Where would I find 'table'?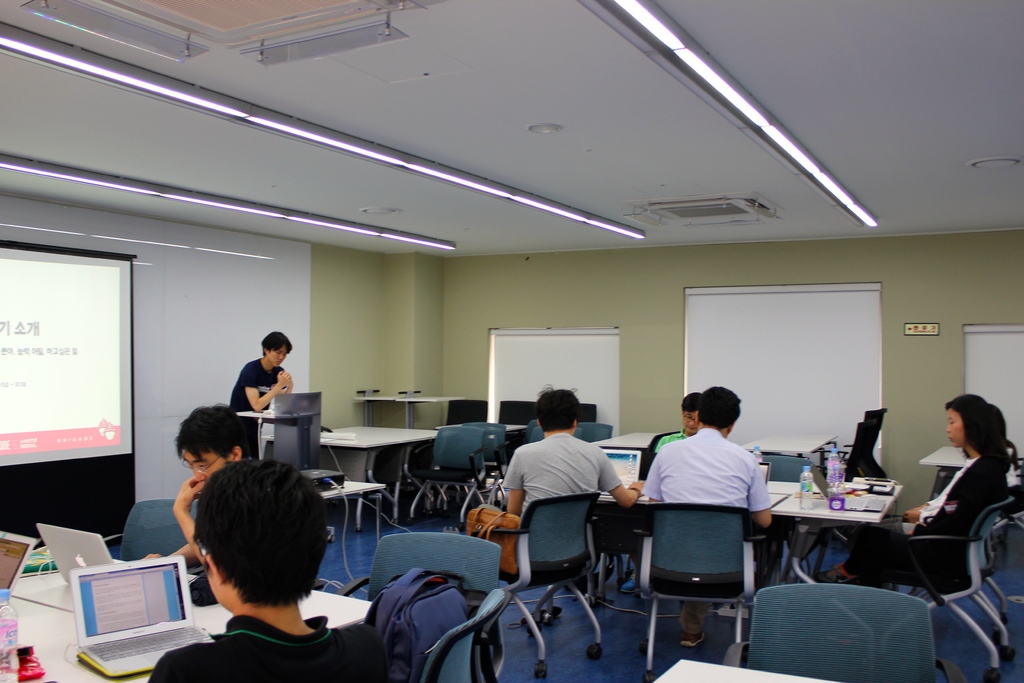
At locate(655, 654, 835, 682).
